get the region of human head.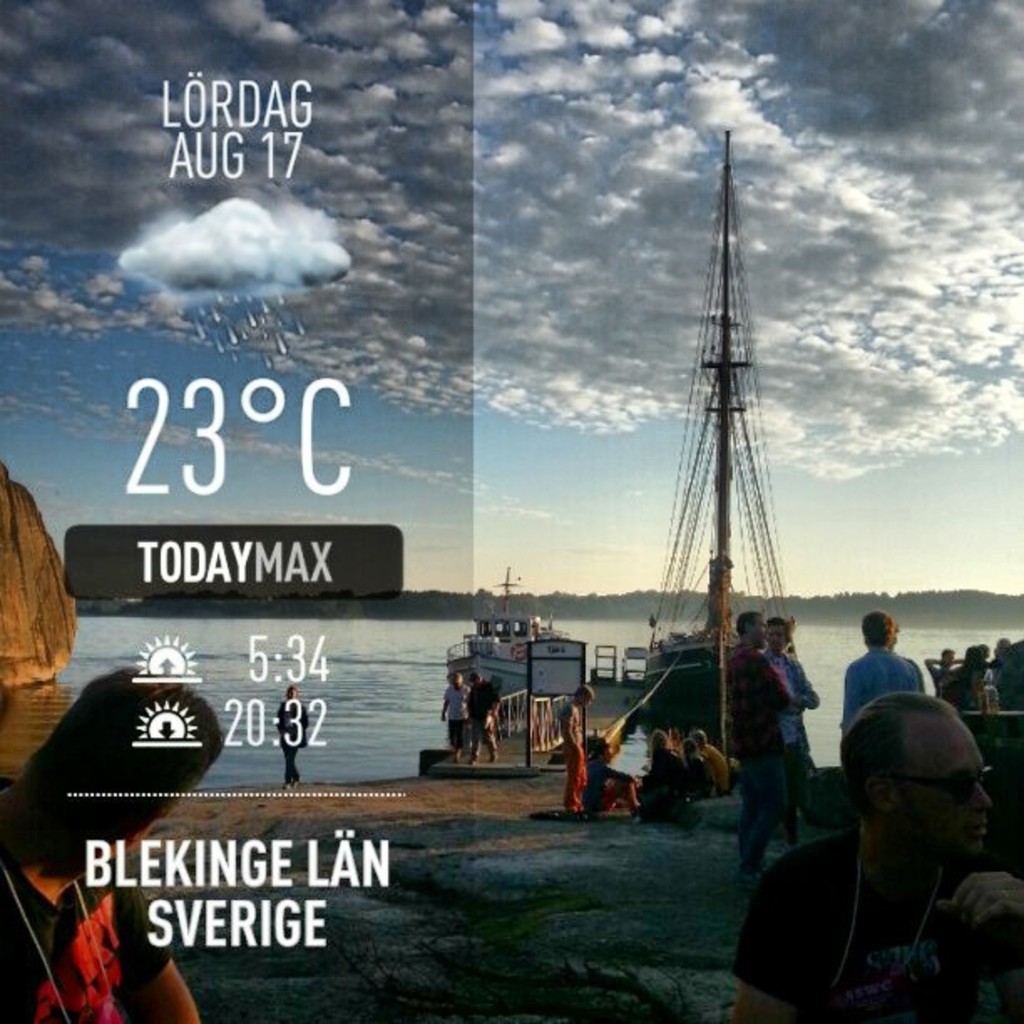
(22,669,218,872).
